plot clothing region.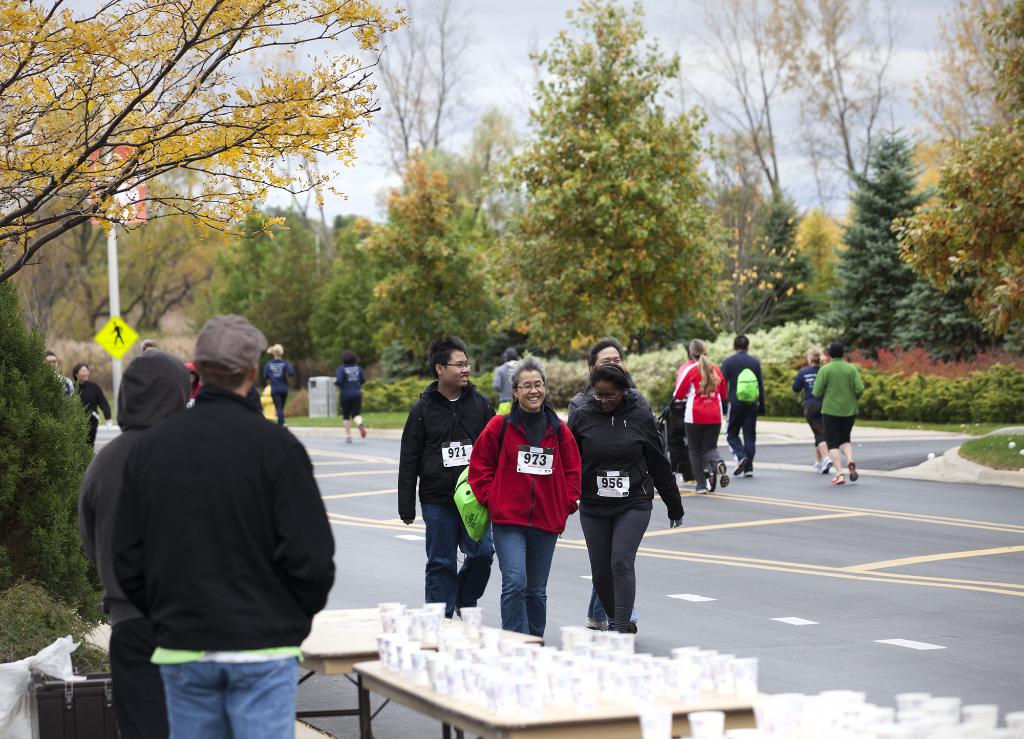
Plotted at BBox(64, 346, 203, 738).
